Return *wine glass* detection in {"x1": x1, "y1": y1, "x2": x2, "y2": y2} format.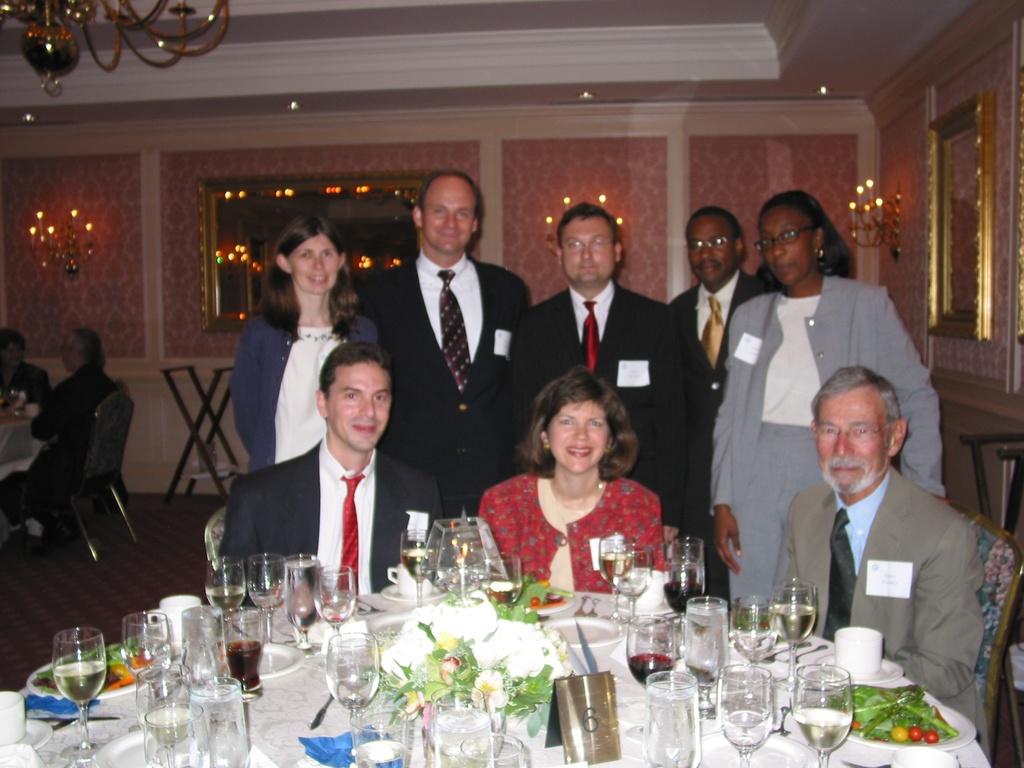
{"x1": 796, "y1": 659, "x2": 855, "y2": 767}.
